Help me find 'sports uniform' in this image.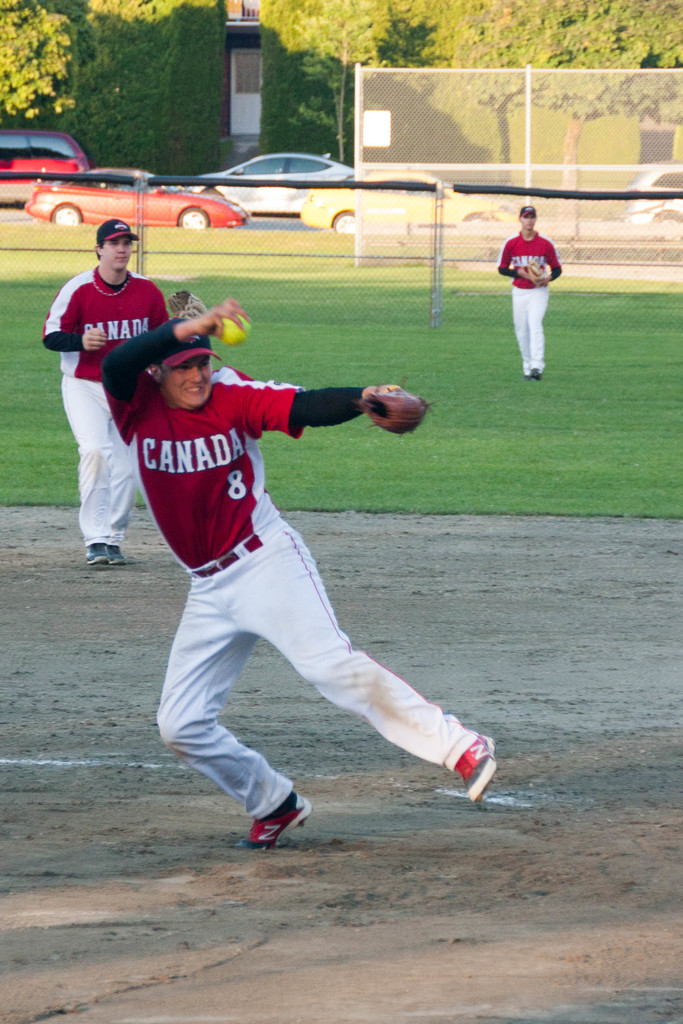
Found it: box(504, 225, 556, 382).
